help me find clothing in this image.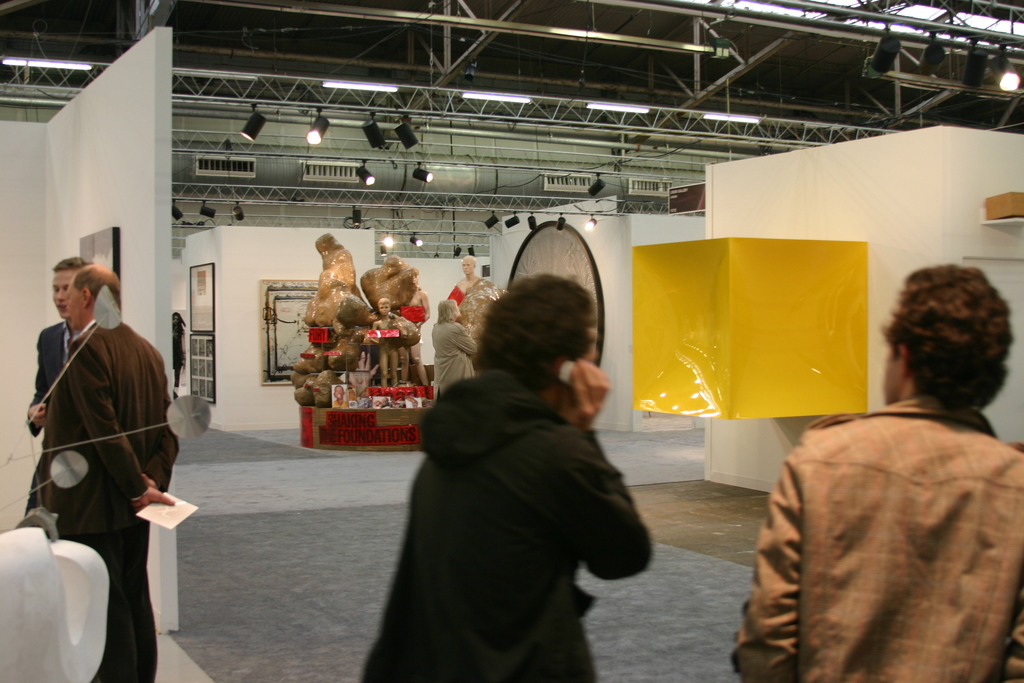
Found it: BBox(435, 322, 476, 383).
